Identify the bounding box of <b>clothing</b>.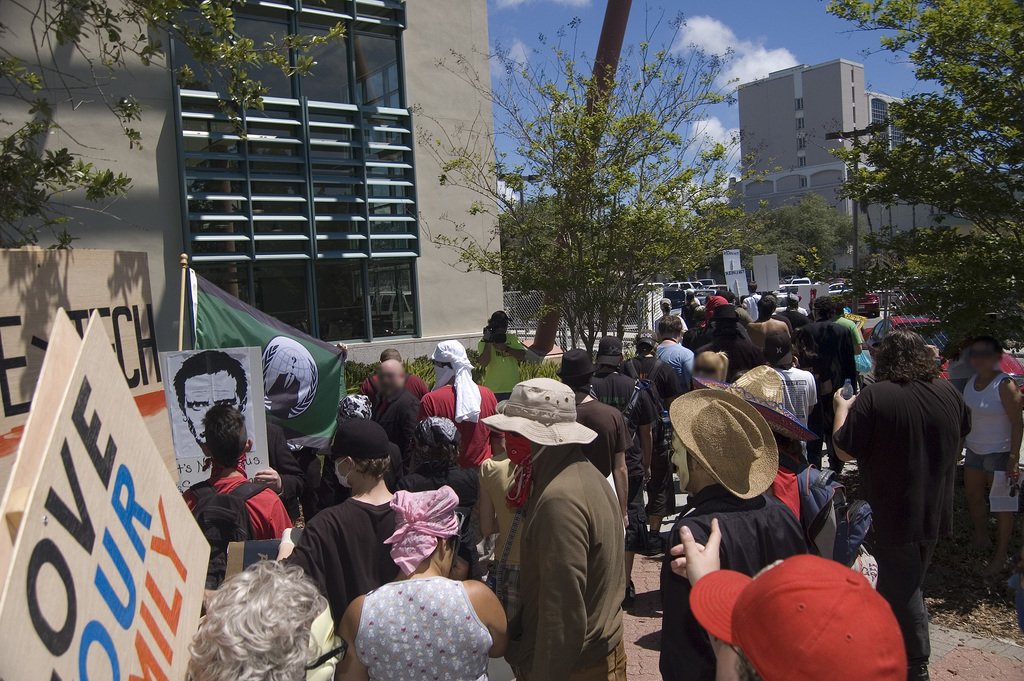
bbox(954, 371, 1018, 474).
